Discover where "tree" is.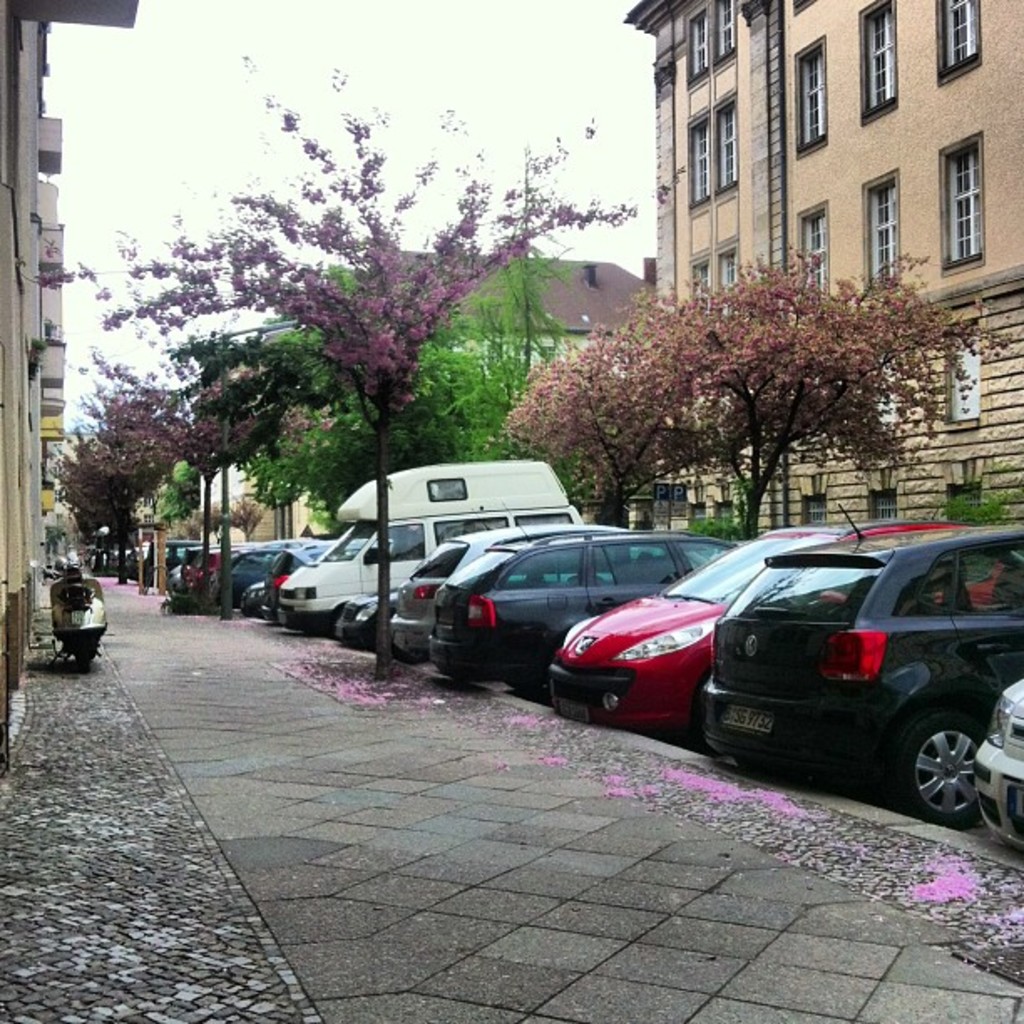
Discovered at (395, 246, 1023, 517).
